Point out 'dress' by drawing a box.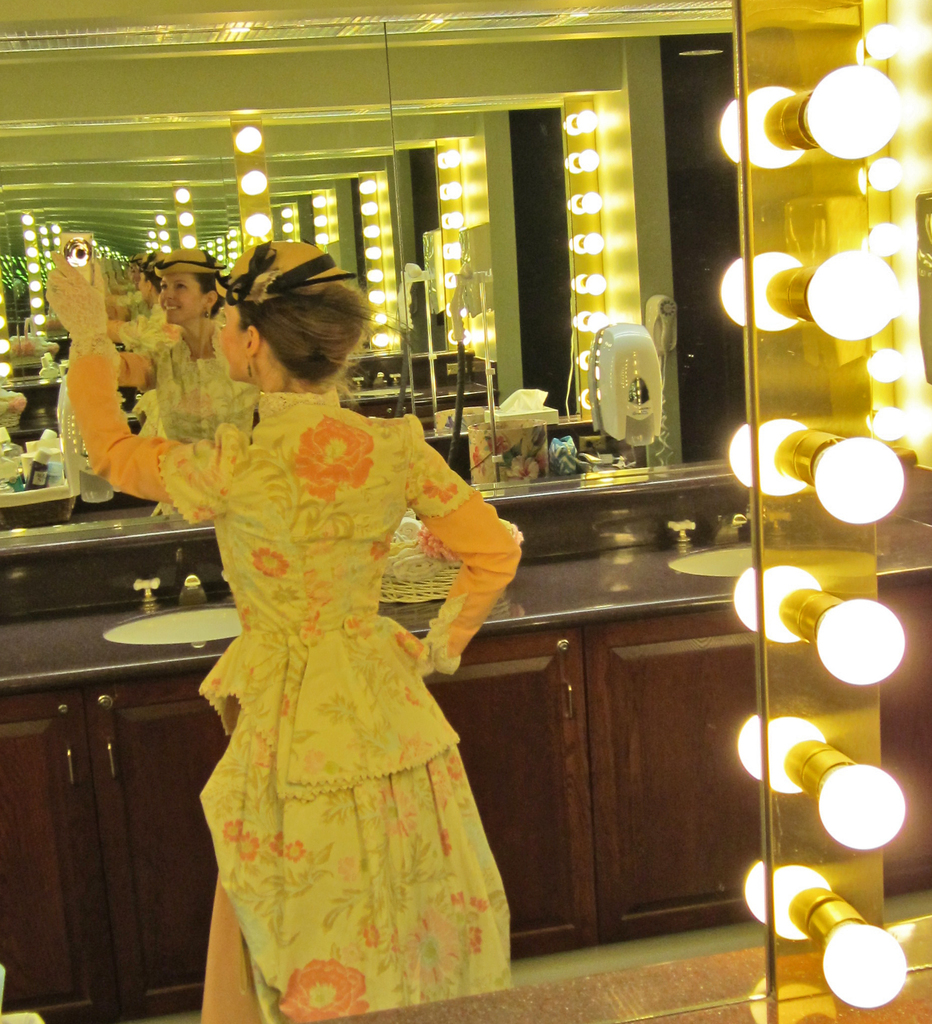
bbox(44, 250, 526, 1023).
